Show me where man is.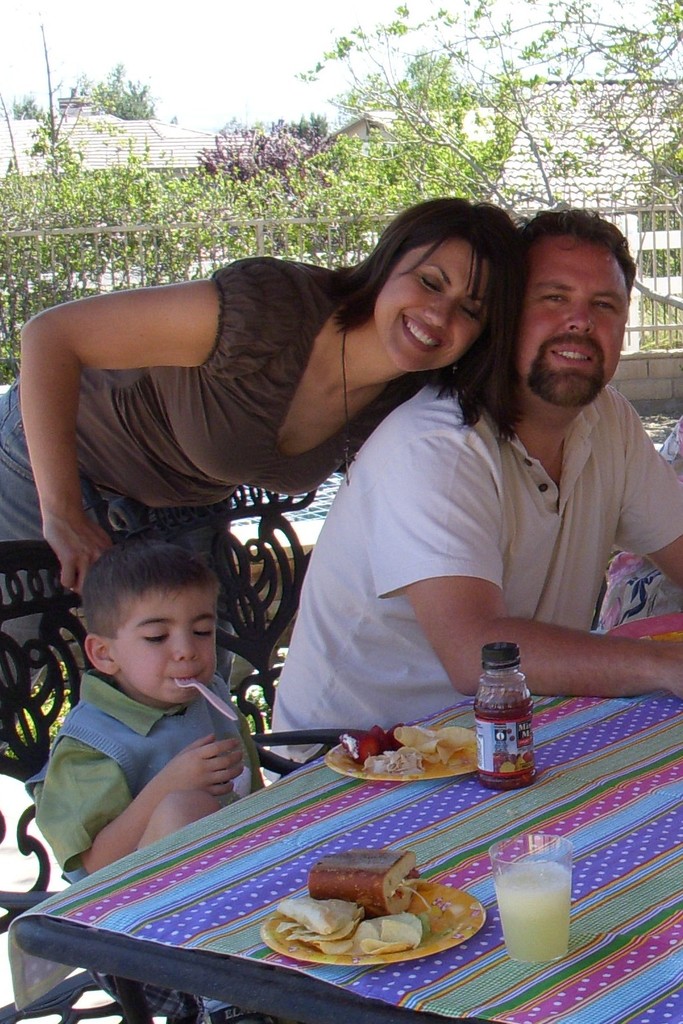
man is at (260,197,682,782).
